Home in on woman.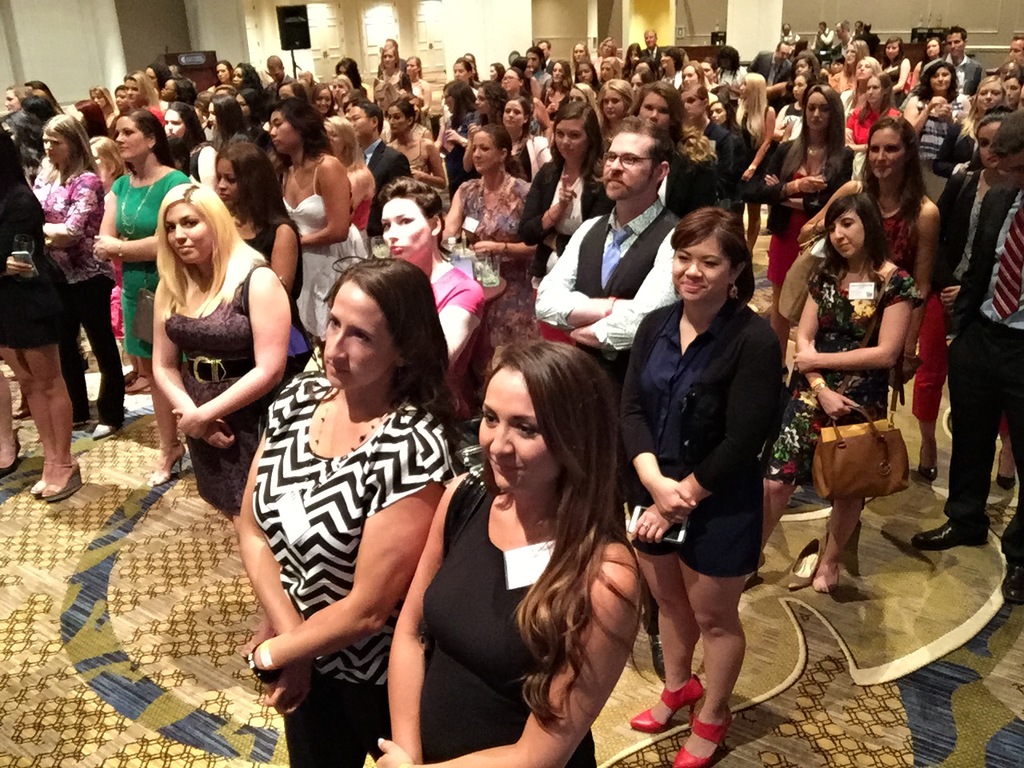
Homed in at x1=610 y1=202 x2=786 y2=767.
